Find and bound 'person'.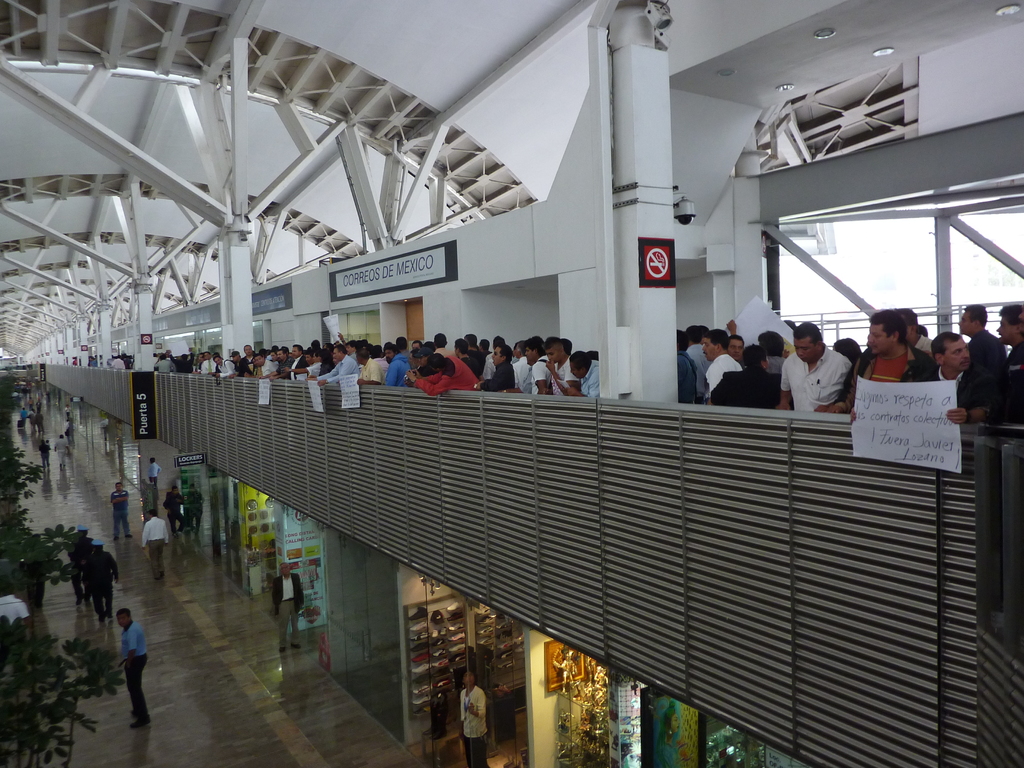
Bound: 460, 669, 493, 767.
